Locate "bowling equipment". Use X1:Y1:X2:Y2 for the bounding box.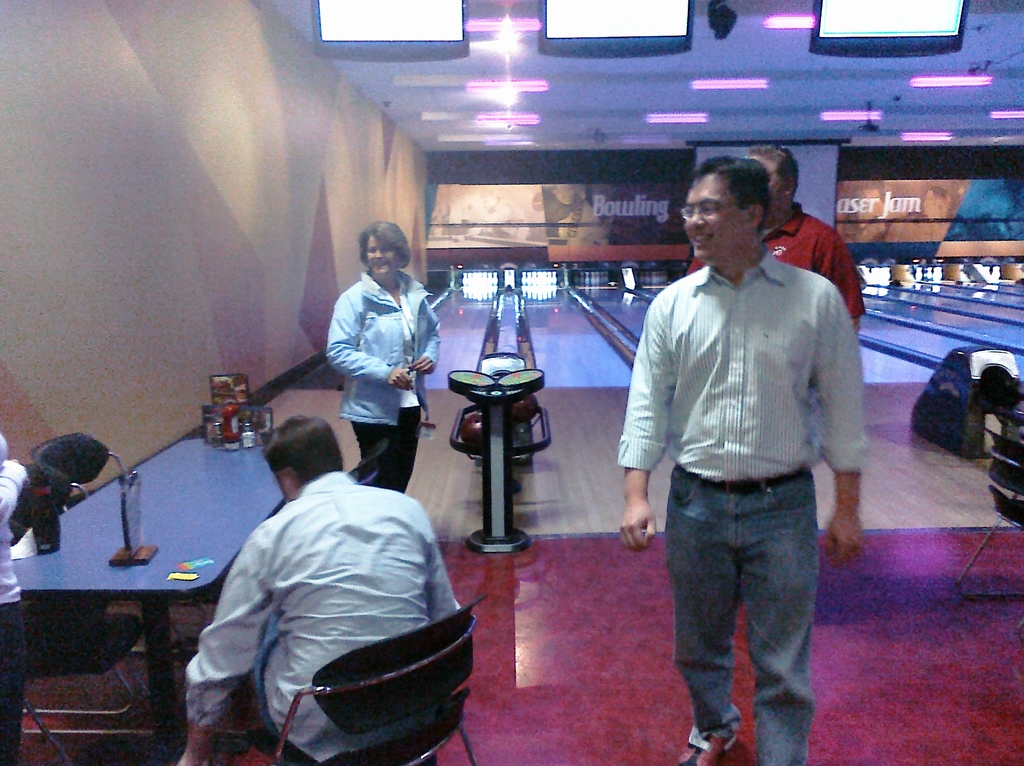
440:348:551:479.
